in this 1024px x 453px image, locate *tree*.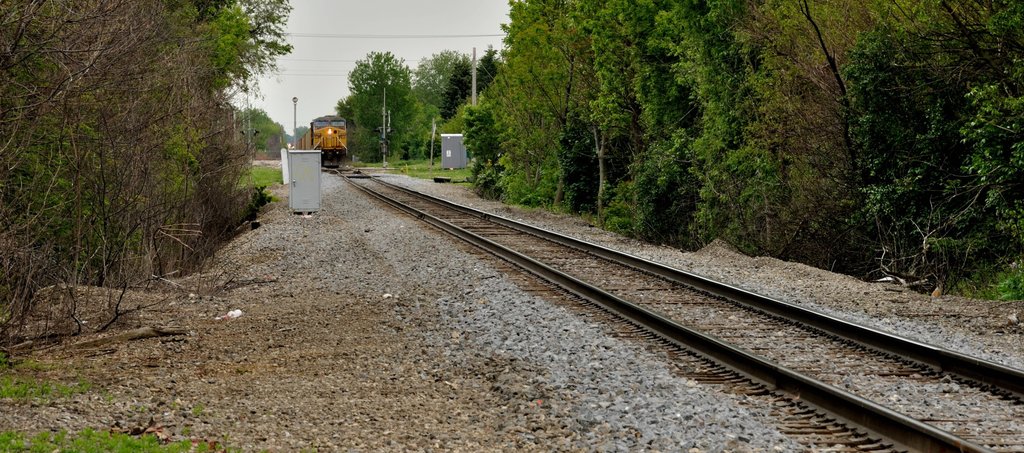
Bounding box: locate(461, 61, 500, 197).
